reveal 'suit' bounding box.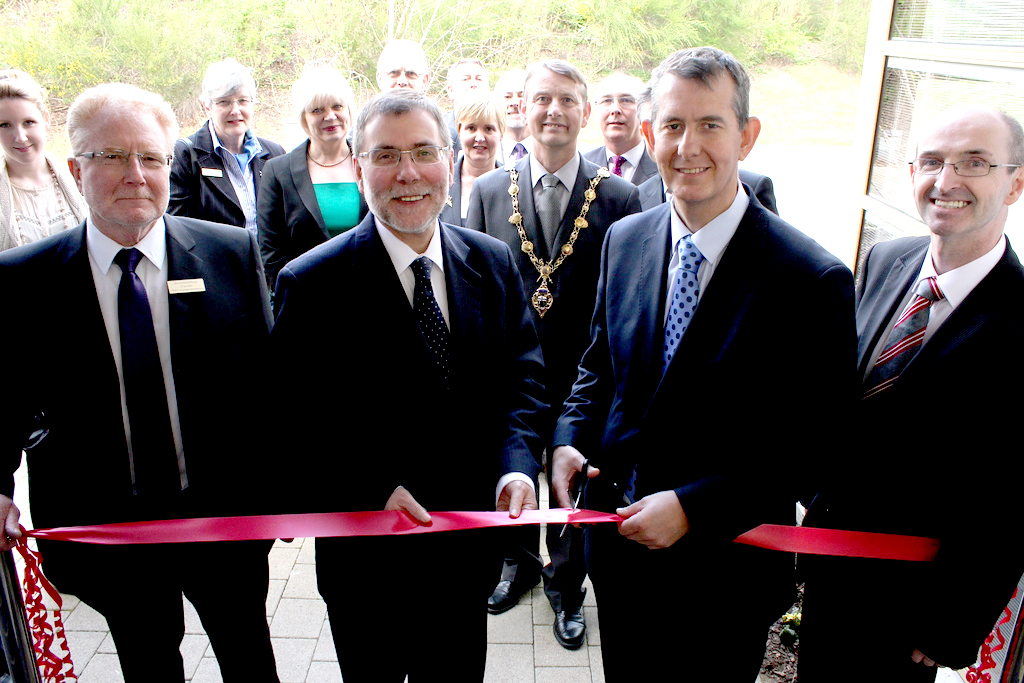
Revealed: box(277, 205, 551, 682).
